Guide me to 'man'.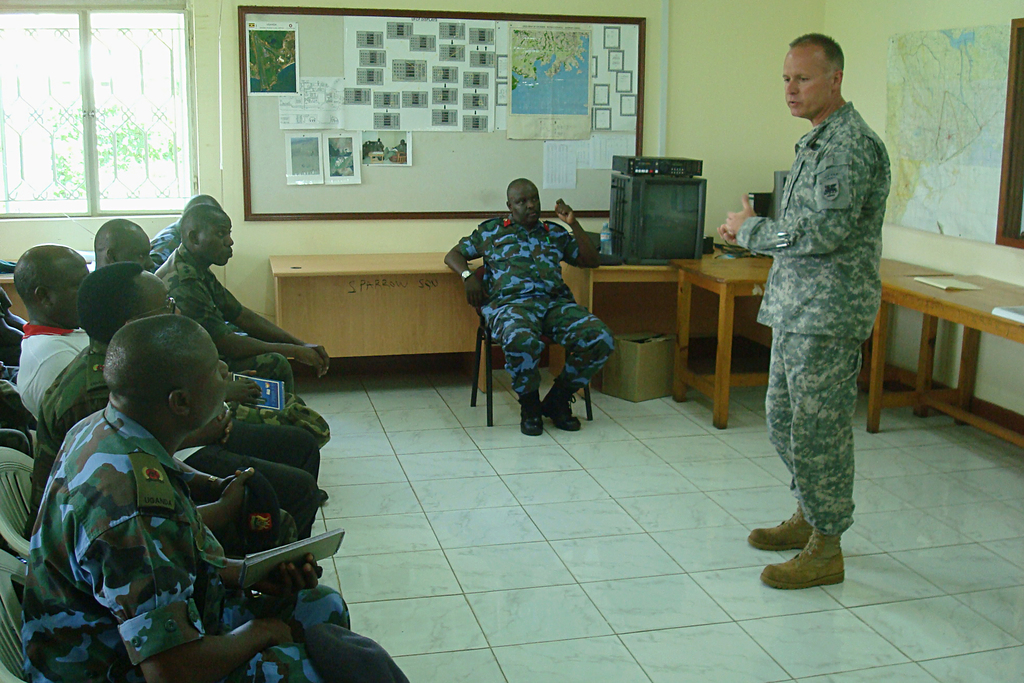
Guidance: BBox(153, 192, 229, 269).
